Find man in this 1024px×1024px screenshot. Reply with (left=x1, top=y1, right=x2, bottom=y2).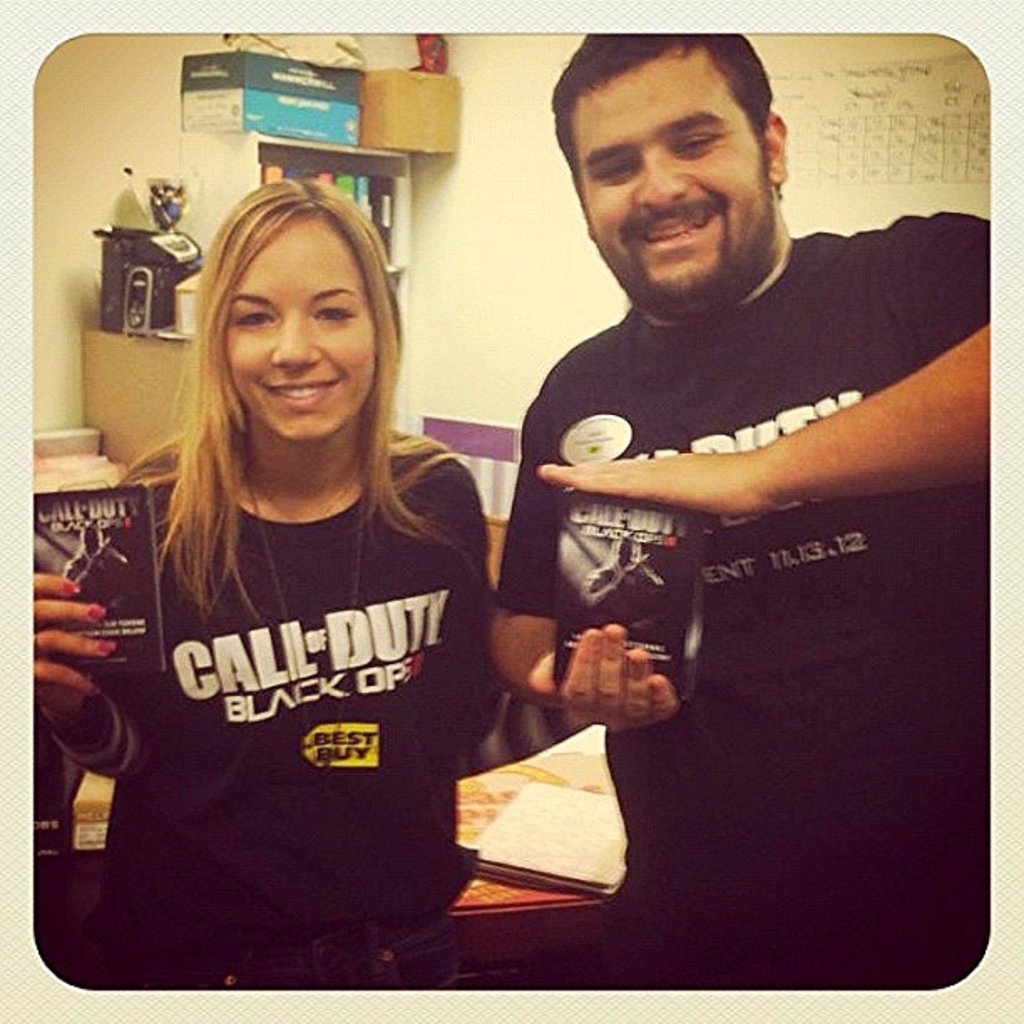
(left=440, top=62, right=980, bottom=873).
